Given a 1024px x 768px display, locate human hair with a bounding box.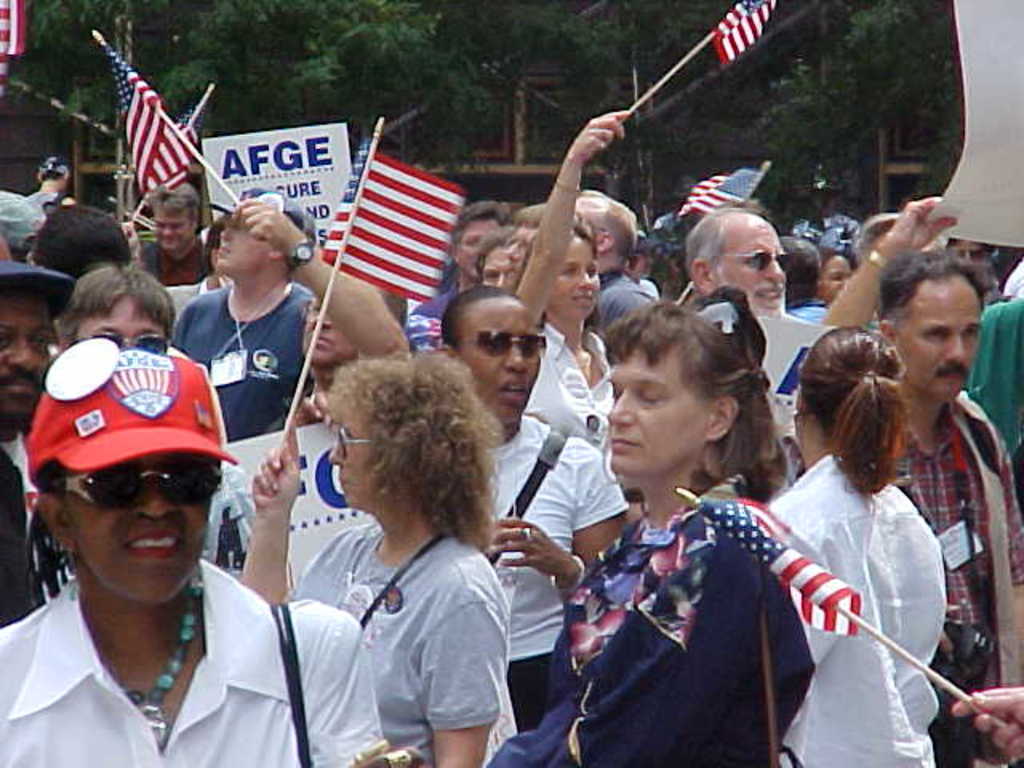
Located: detection(318, 346, 504, 579).
